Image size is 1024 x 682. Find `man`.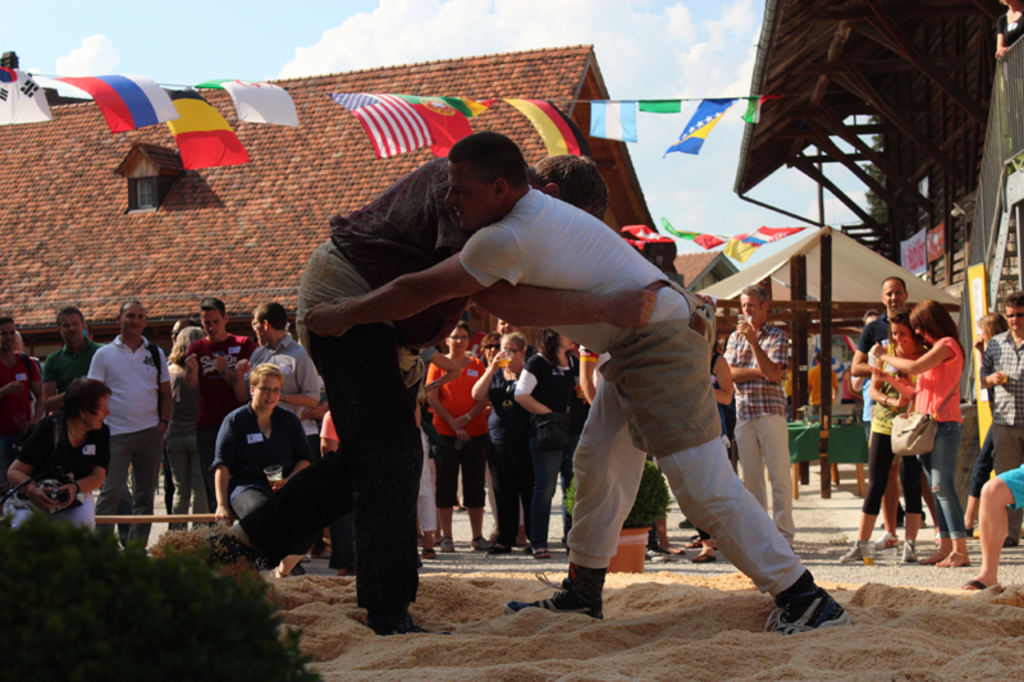
(977, 289, 1023, 546).
